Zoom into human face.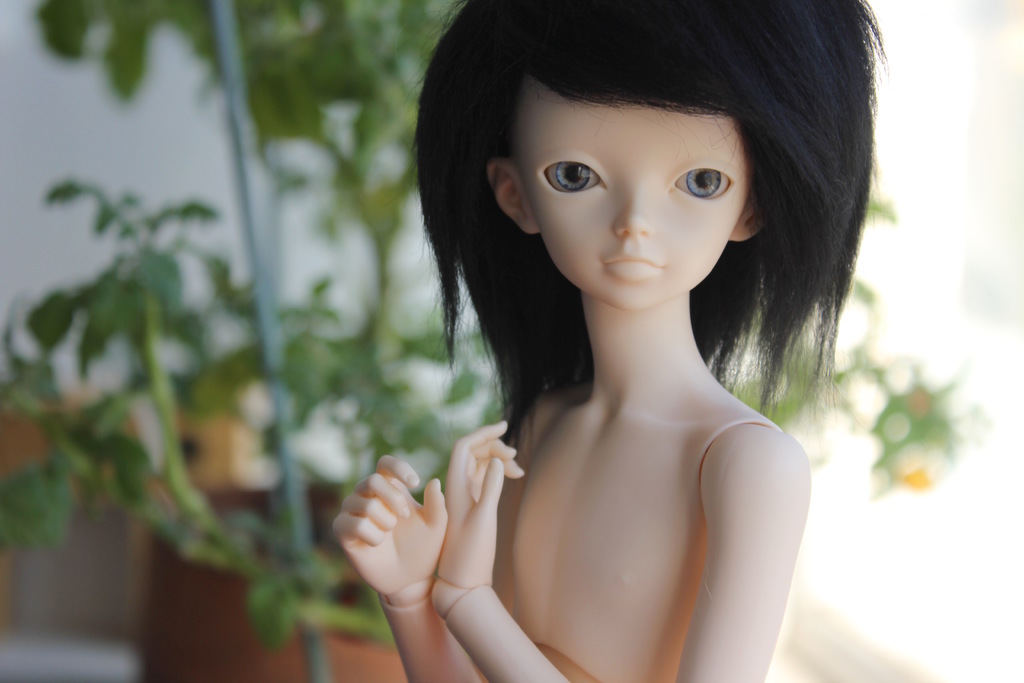
Zoom target: 499:80:772:309.
